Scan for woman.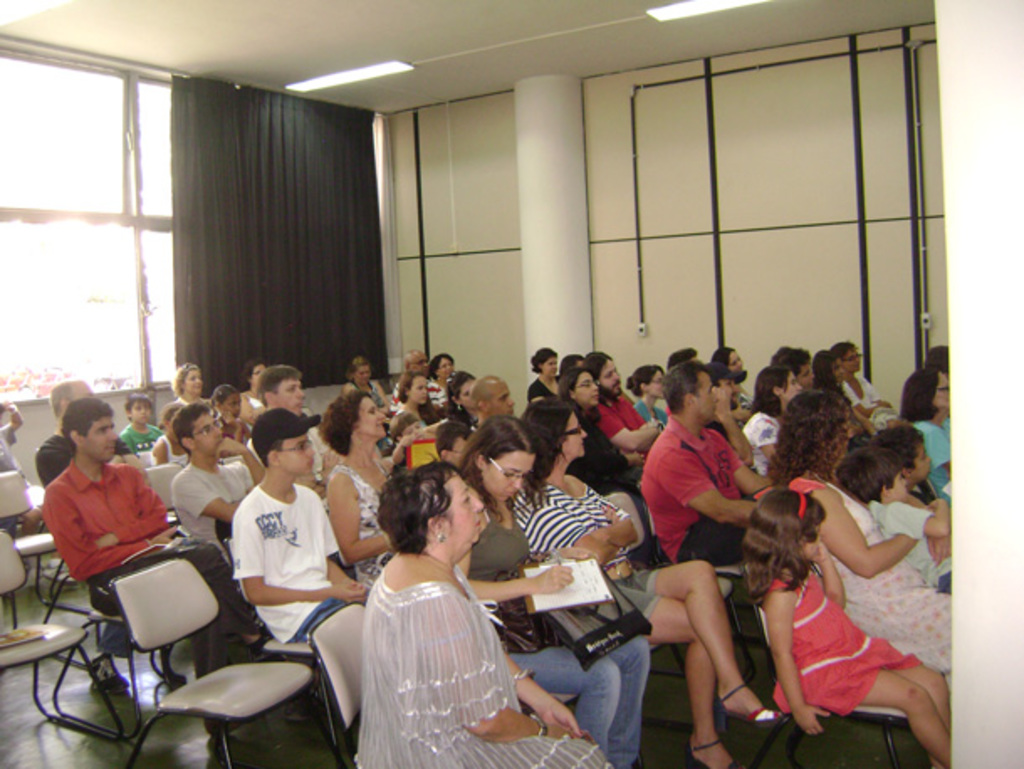
Scan result: l=462, t=420, r=618, b=754.
